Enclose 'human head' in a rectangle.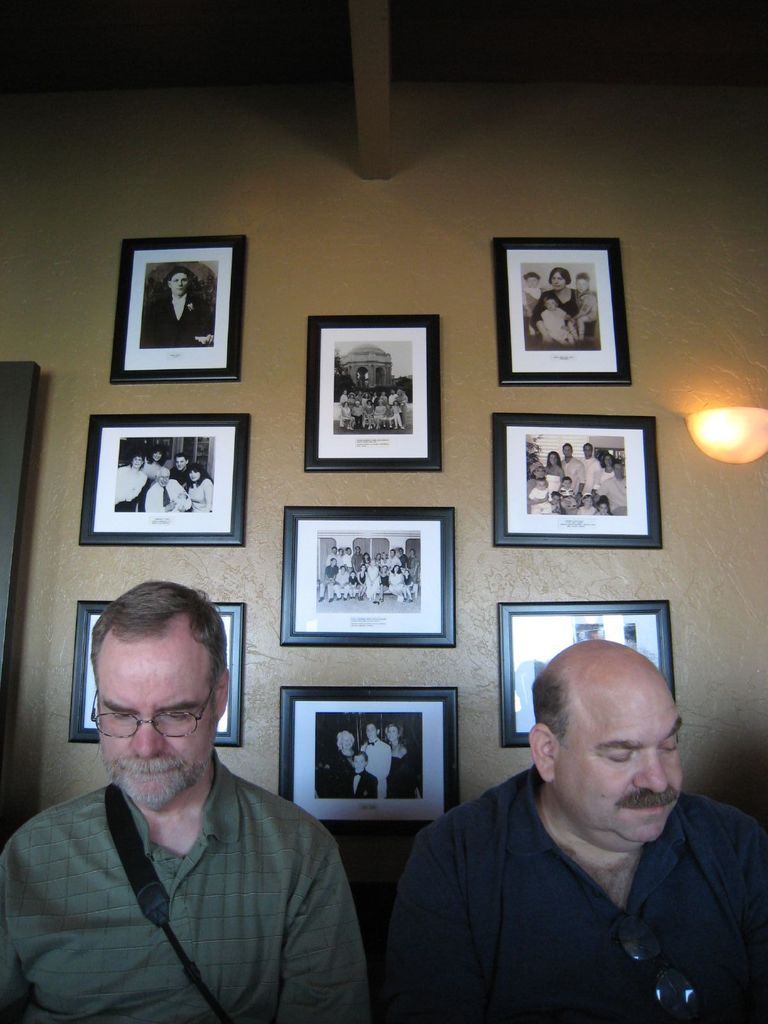
crop(166, 266, 189, 298).
